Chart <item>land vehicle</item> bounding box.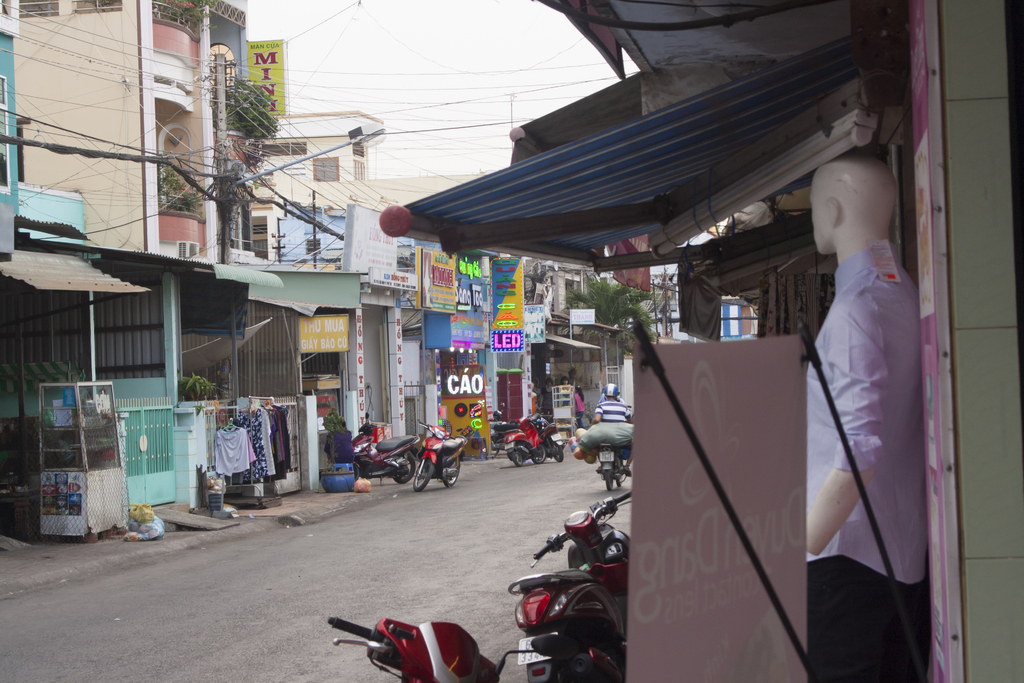
Charted: left=595, top=397, right=632, bottom=424.
